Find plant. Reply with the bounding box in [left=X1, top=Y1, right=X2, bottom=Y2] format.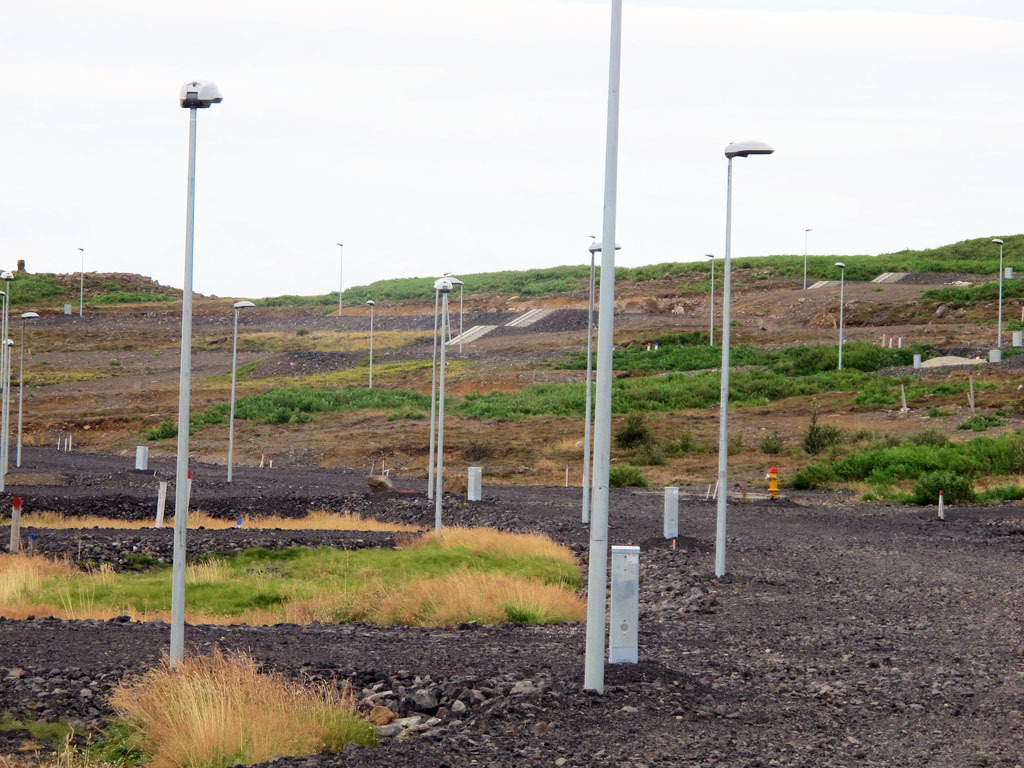
[left=784, top=458, right=841, bottom=489].
